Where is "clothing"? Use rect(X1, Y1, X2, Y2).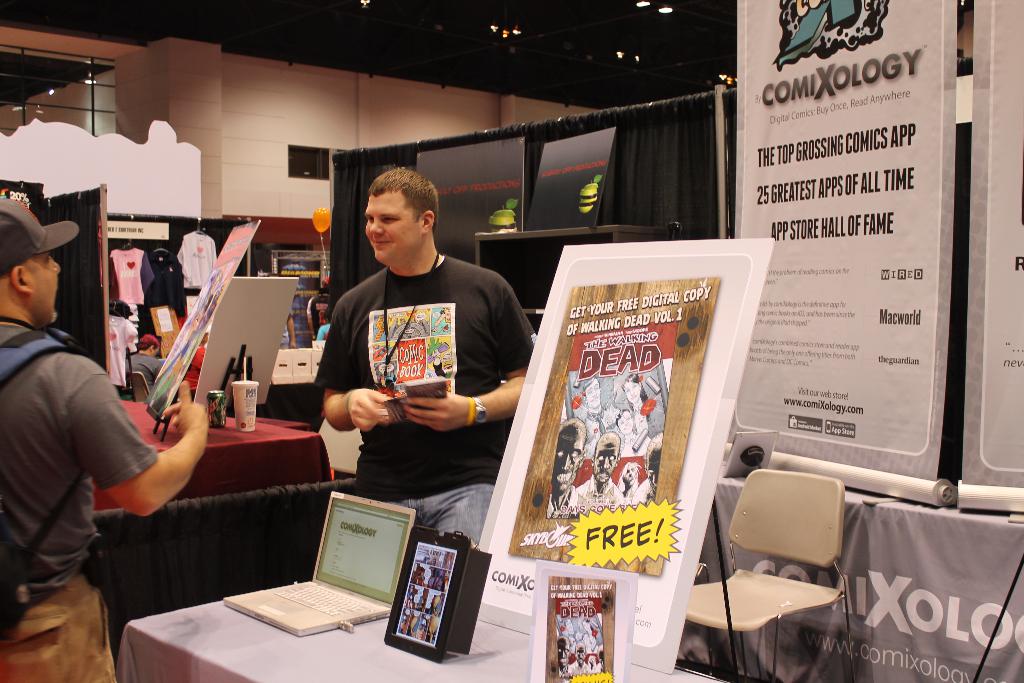
rect(572, 473, 622, 514).
